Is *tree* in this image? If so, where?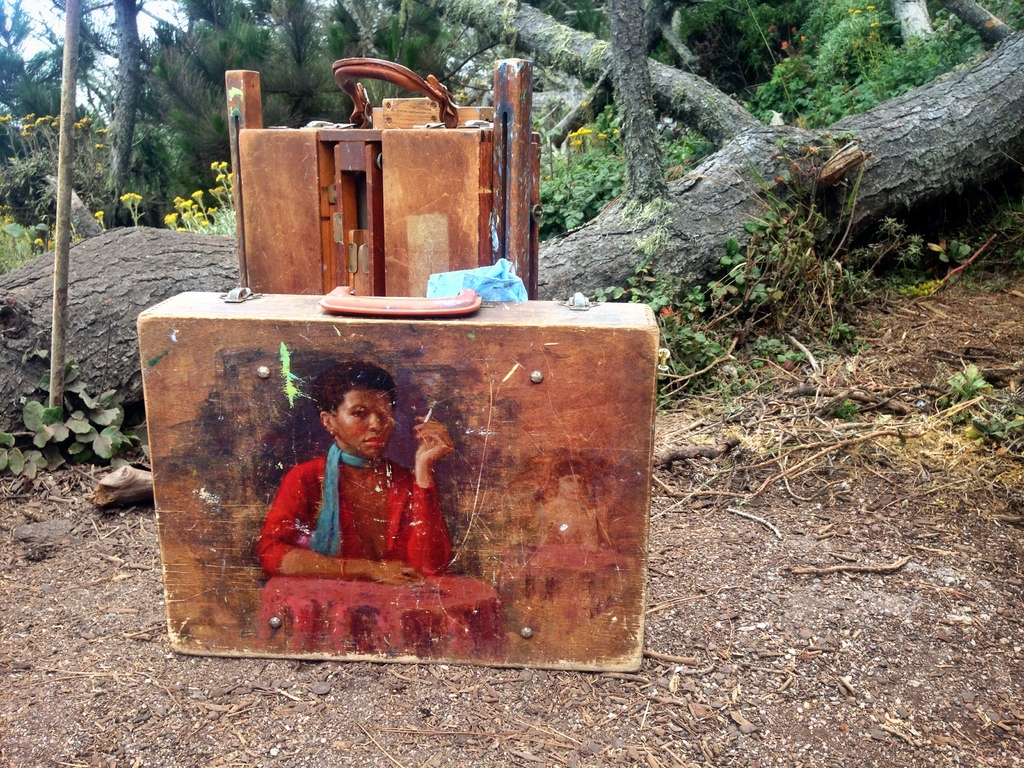
Yes, at x1=624 y1=0 x2=1023 y2=139.
